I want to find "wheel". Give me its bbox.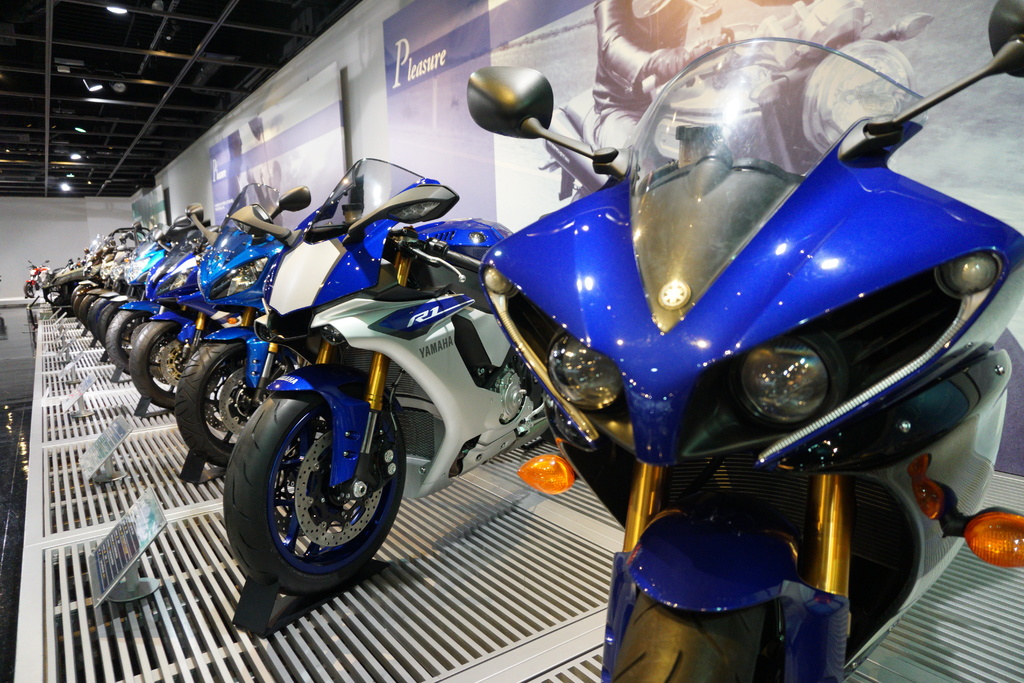
(73,299,84,318).
